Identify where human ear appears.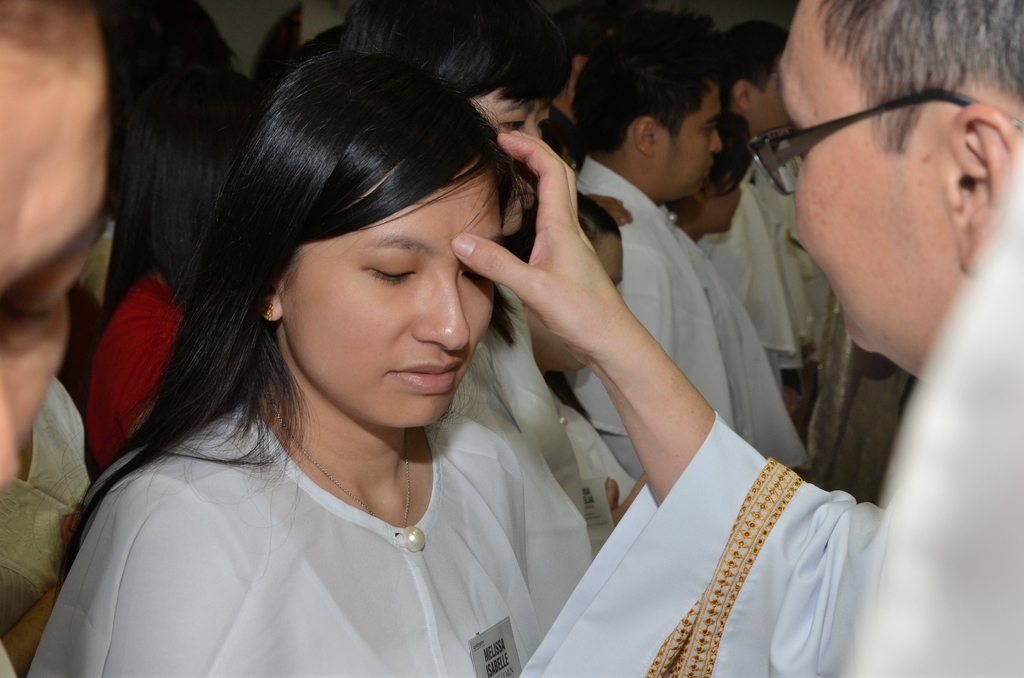
Appears at 261/277/281/319.
